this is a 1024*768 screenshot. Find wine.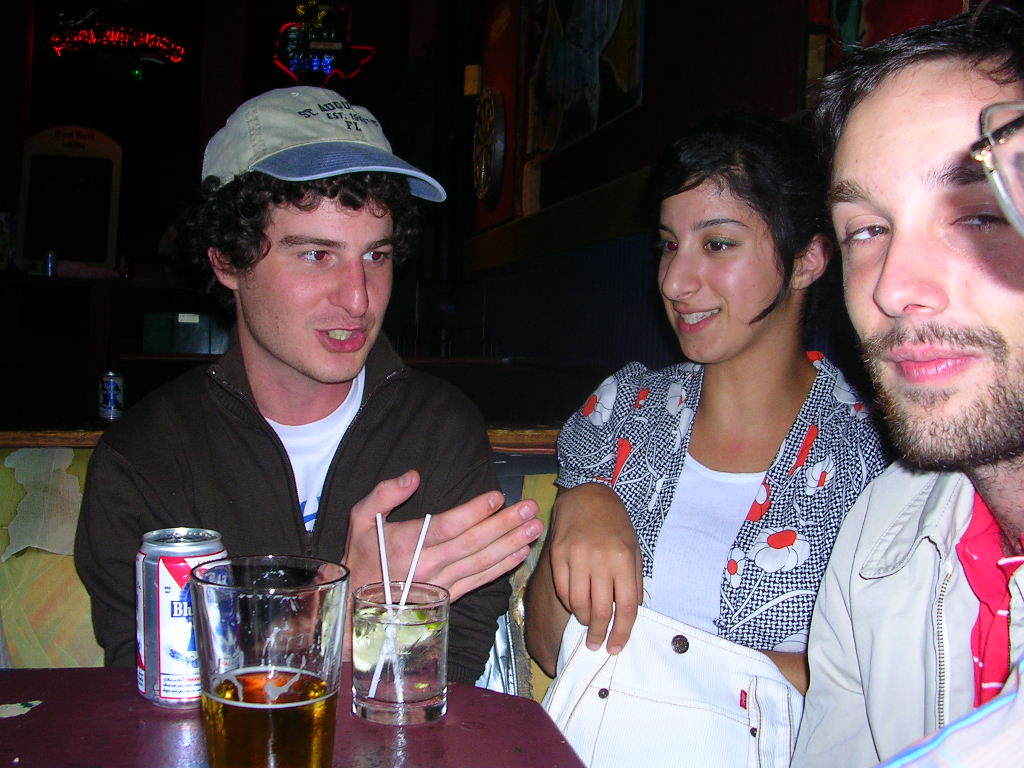
Bounding box: crop(197, 555, 336, 760).
